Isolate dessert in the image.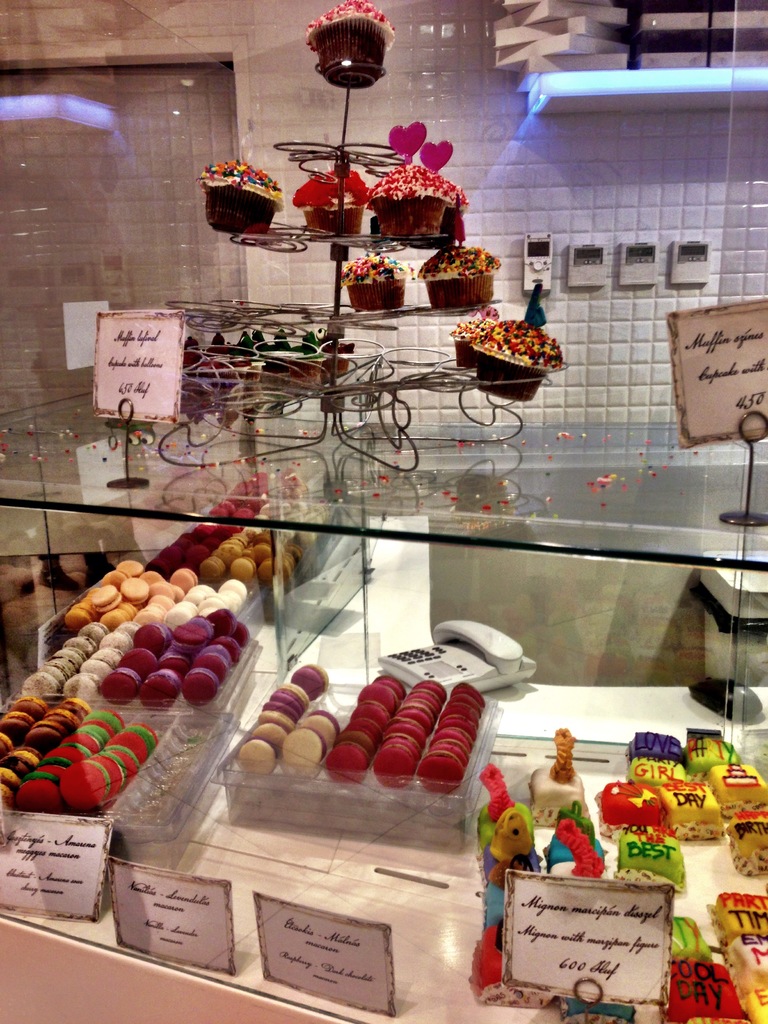
Isolated region: Rect(666, 781, 724, 834).
